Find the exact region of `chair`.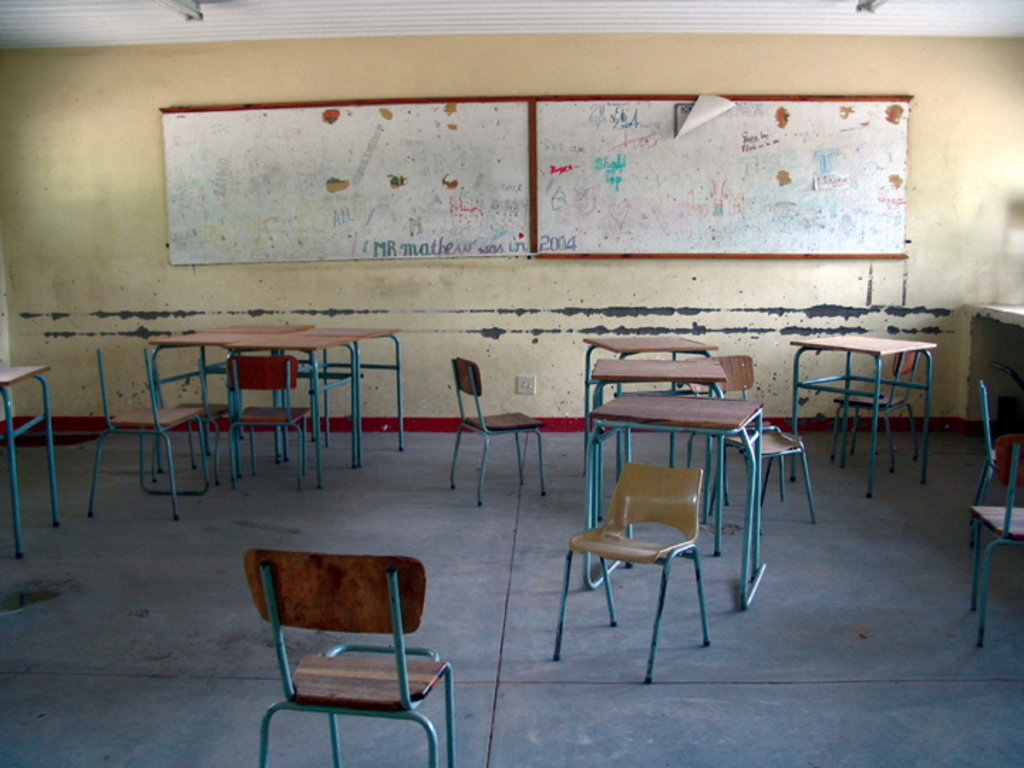
Exact region: detection(543, 465, 711, 690).
